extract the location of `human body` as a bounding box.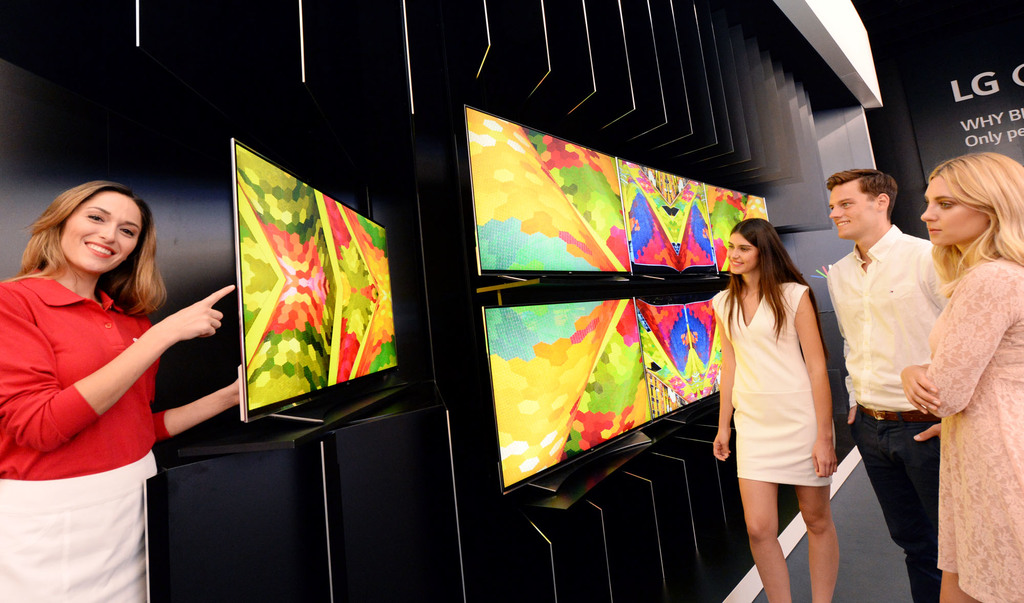
<bbox>712, 202, 837, 600</bbox>.
